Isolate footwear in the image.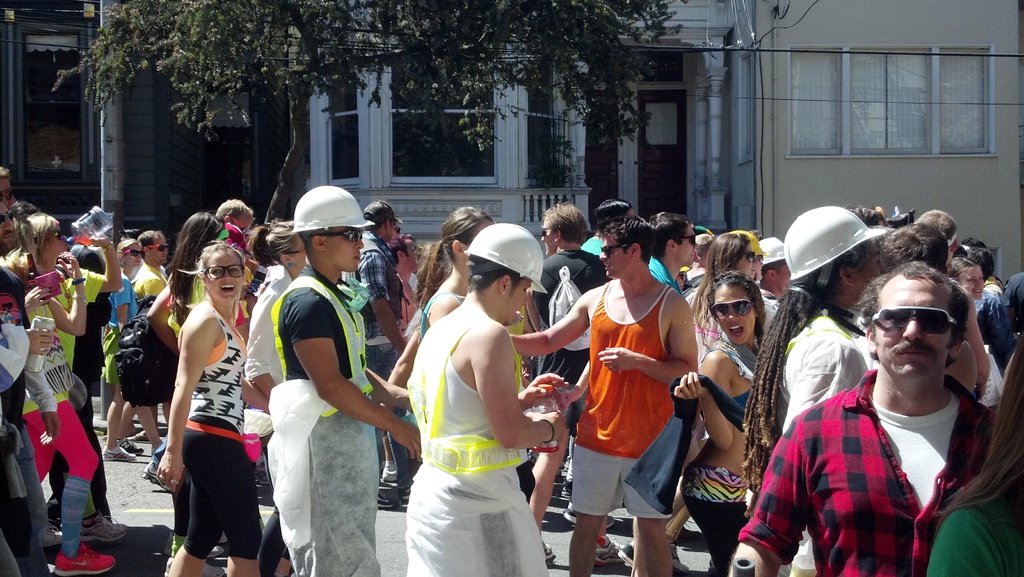
Isolated region: 561/481/575/496.
